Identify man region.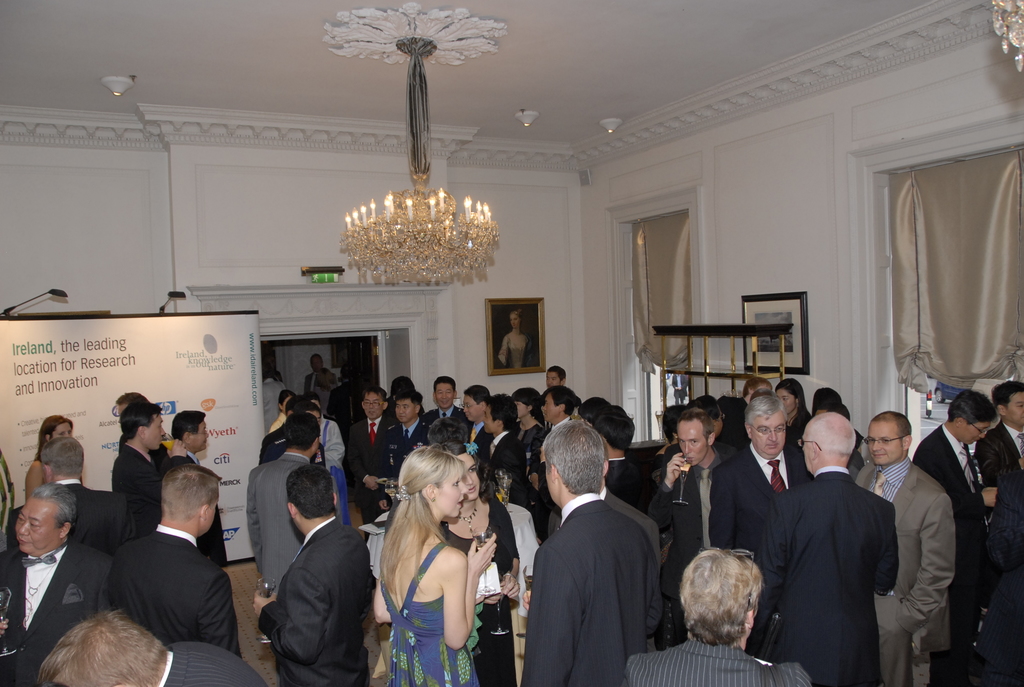
Region: [1,432,139,554].
